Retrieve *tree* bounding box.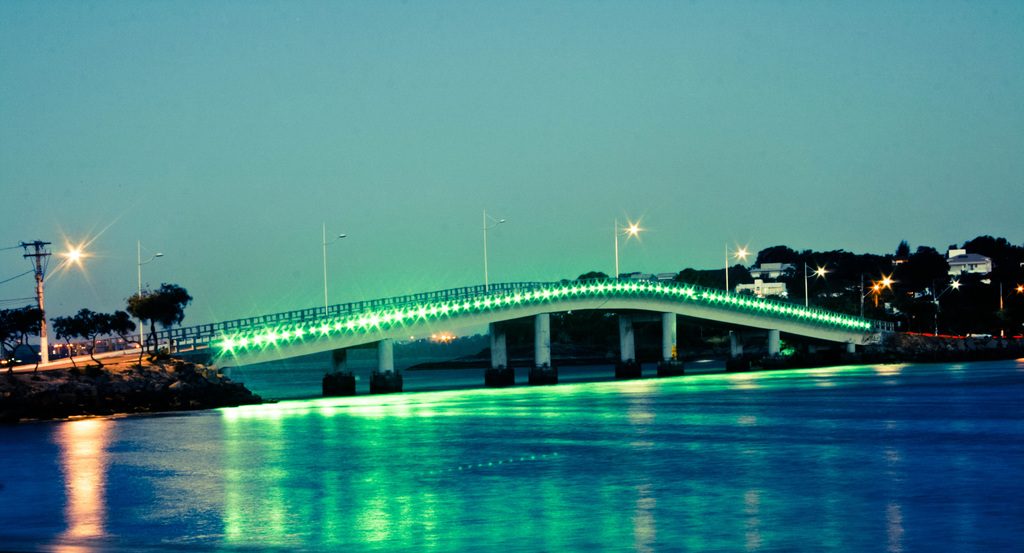
Bounding box: region(655, 243, 1023, 343).
